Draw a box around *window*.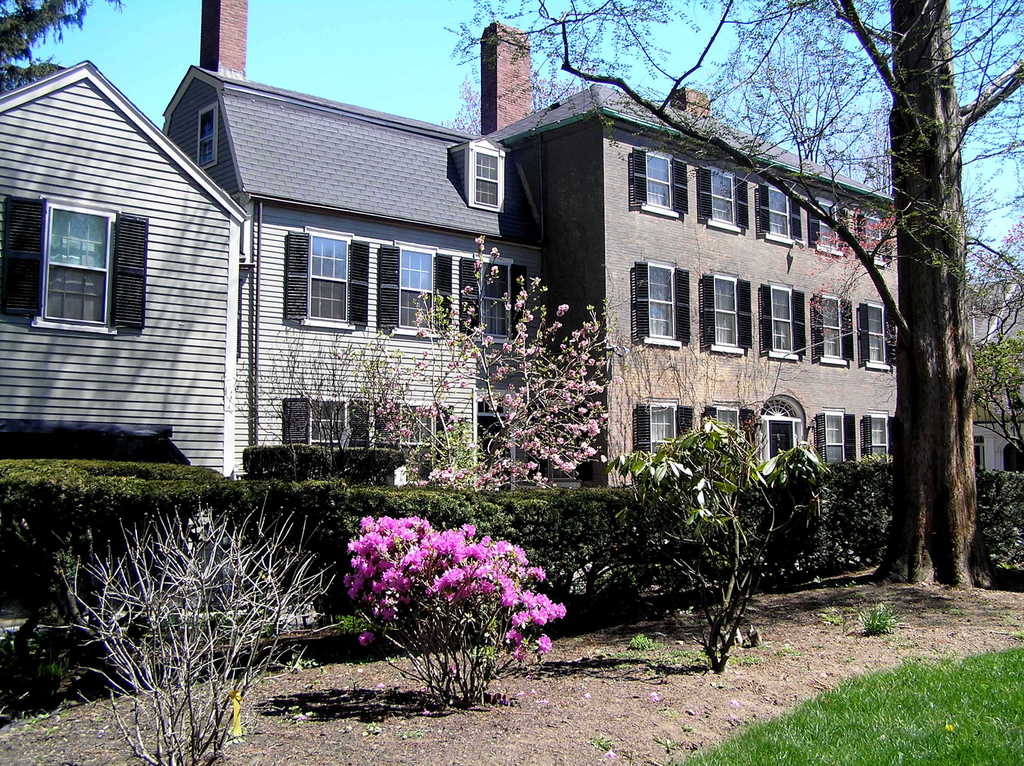
<box>714,278,736,363</box>.
